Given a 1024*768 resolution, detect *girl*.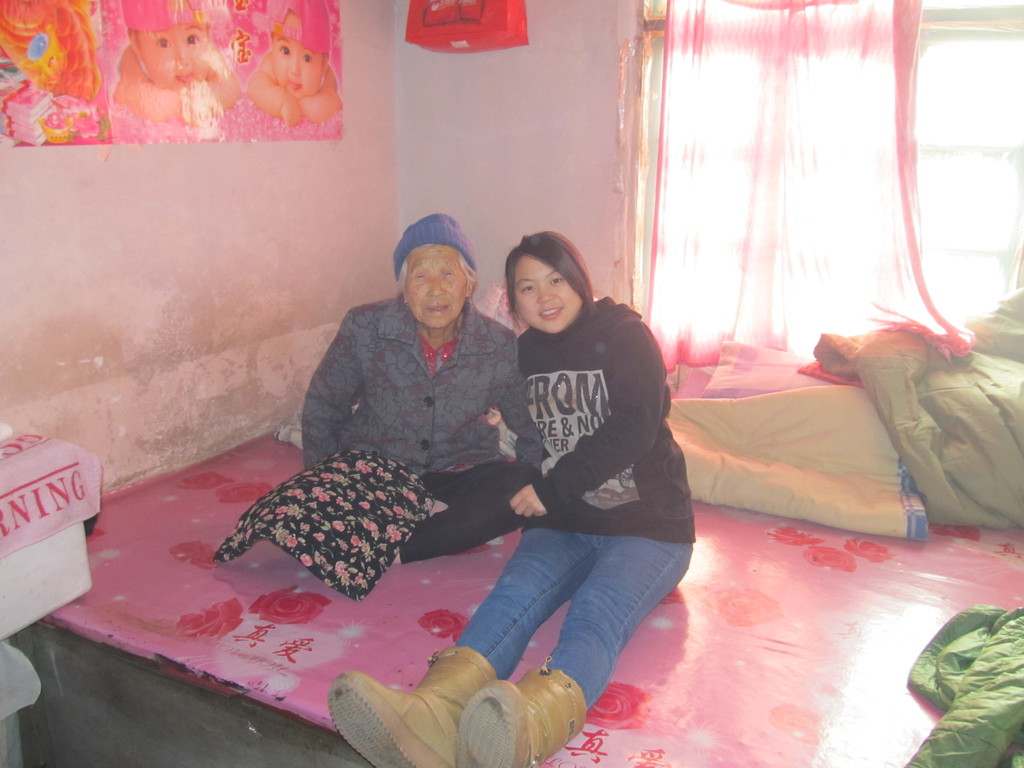
(328,234,694,767).
